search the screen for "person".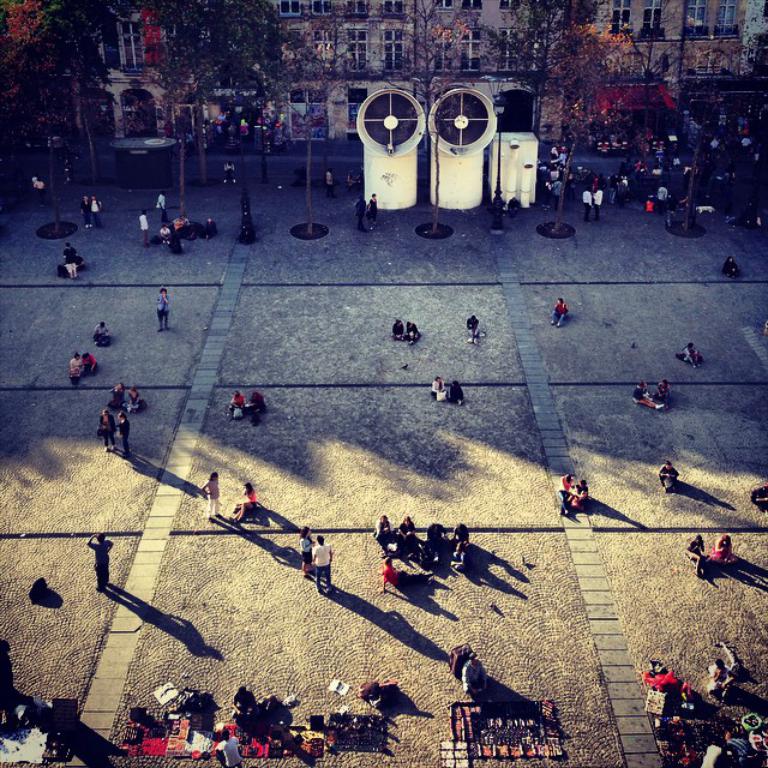
Found at (406, 320, 422, 342).
